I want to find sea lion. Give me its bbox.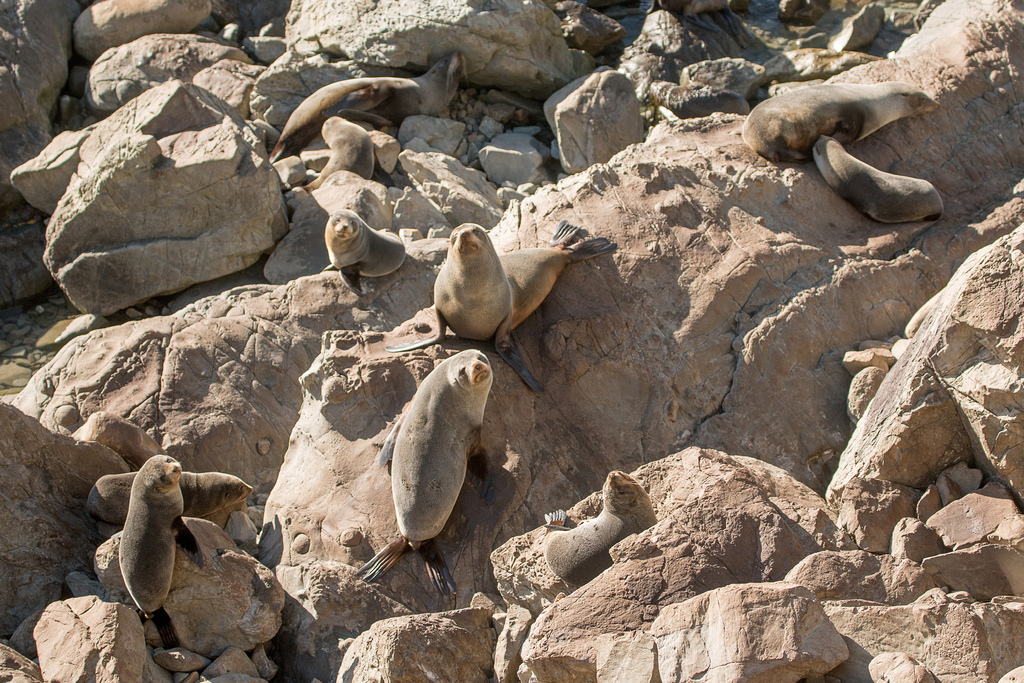
crop(380, 53, 468, 113).
